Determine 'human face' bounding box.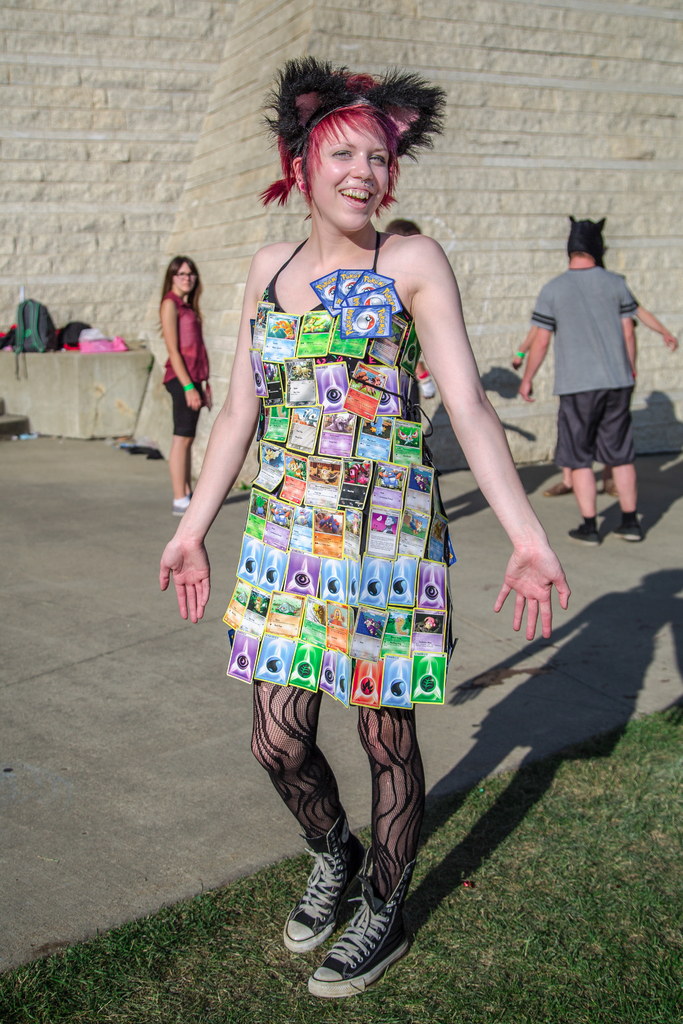
Determined: box=[305, 99, 394, 230].
